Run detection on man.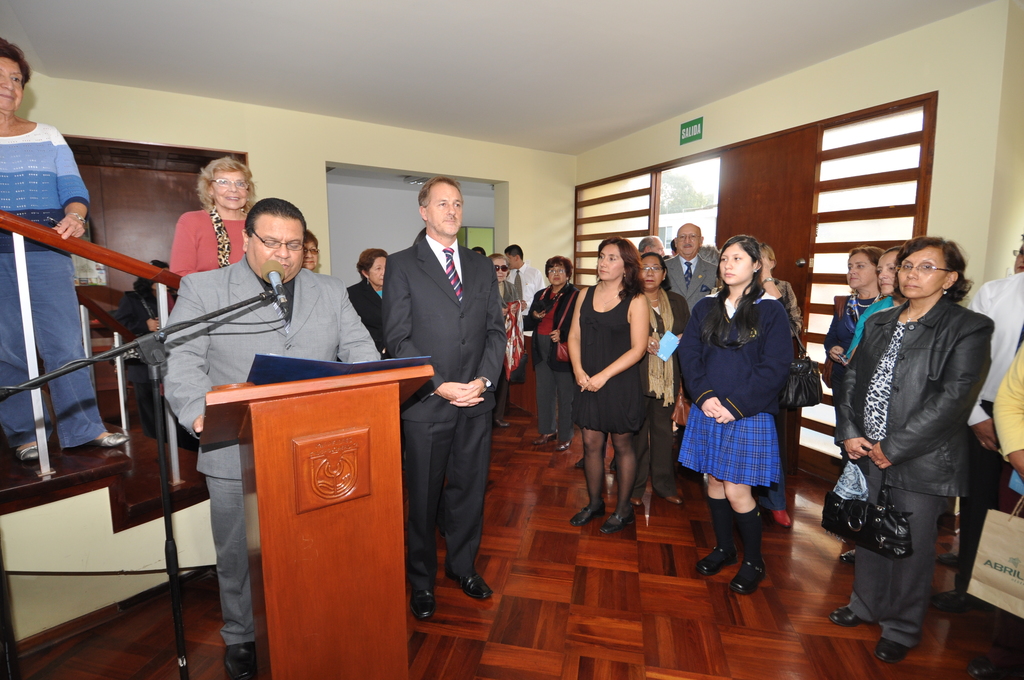
Result: bbox(503, 244, 546, 327).
